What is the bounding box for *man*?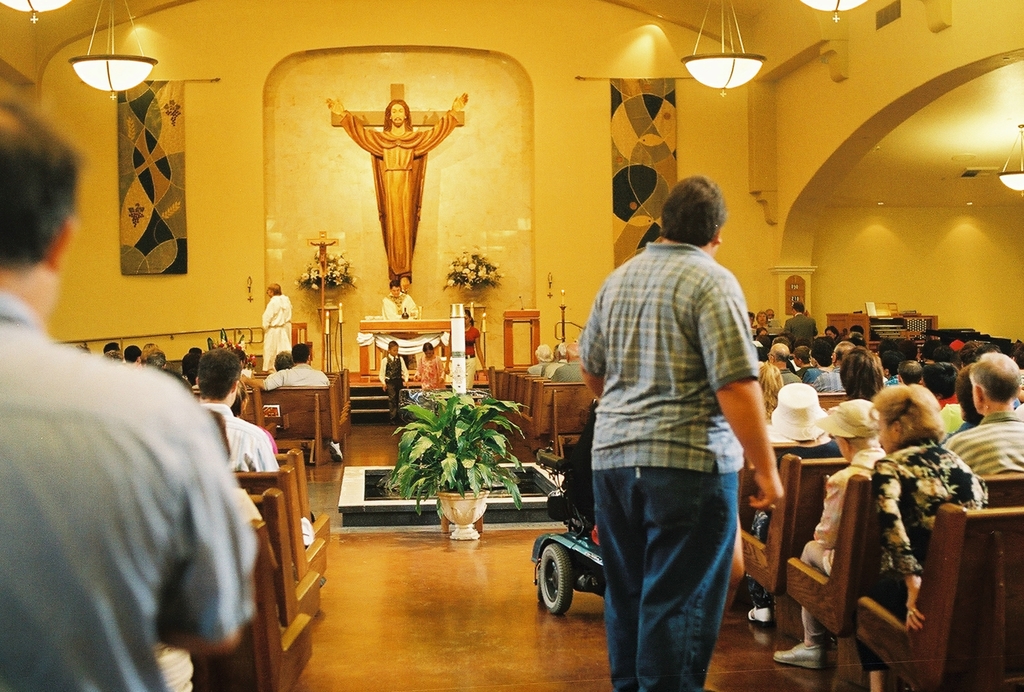
locate(949, 349, 1023, 483).
